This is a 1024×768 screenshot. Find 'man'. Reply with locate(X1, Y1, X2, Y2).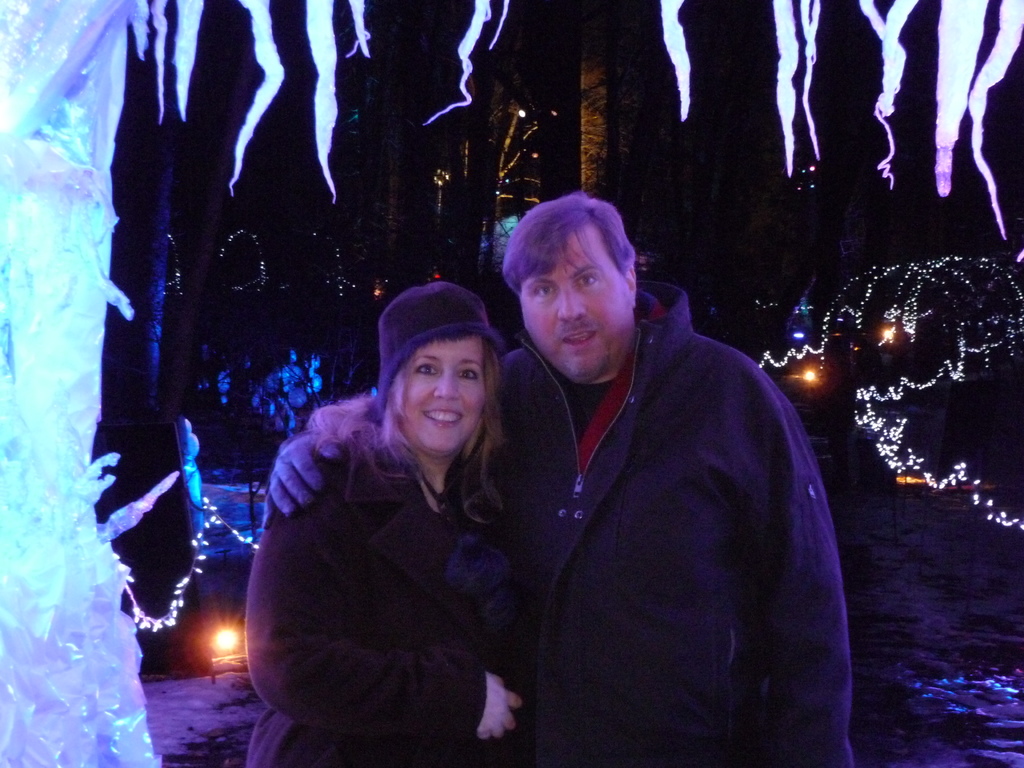
locate(335, 190, 844, 744).
